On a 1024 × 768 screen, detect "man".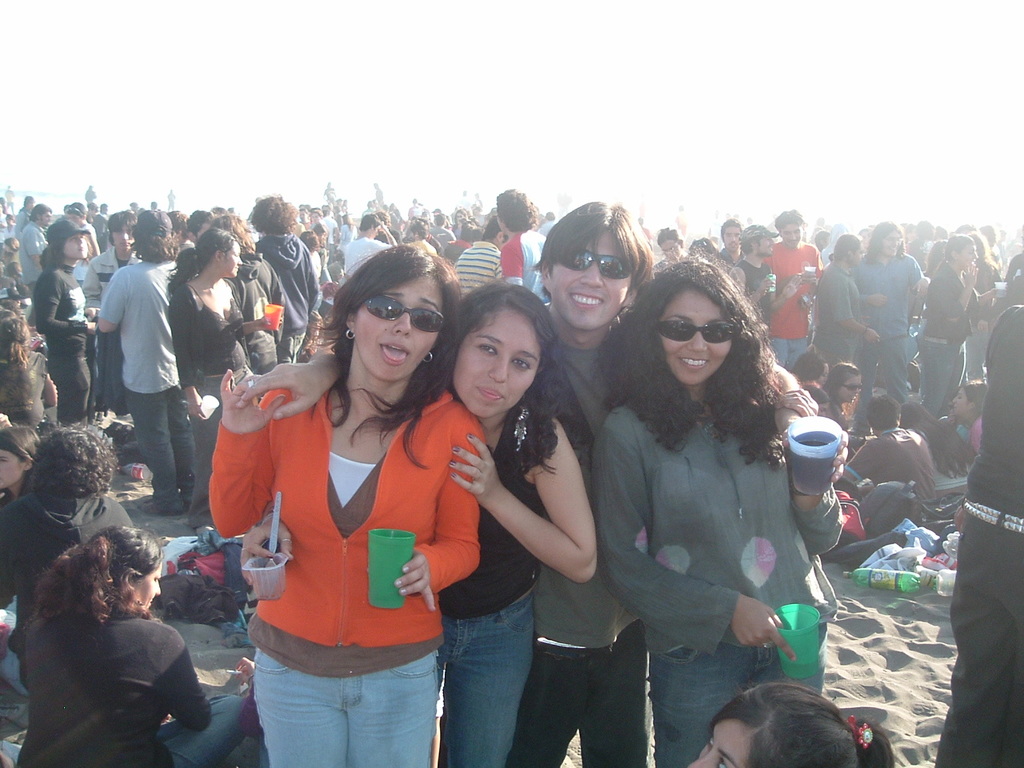
247/191/317/365.
